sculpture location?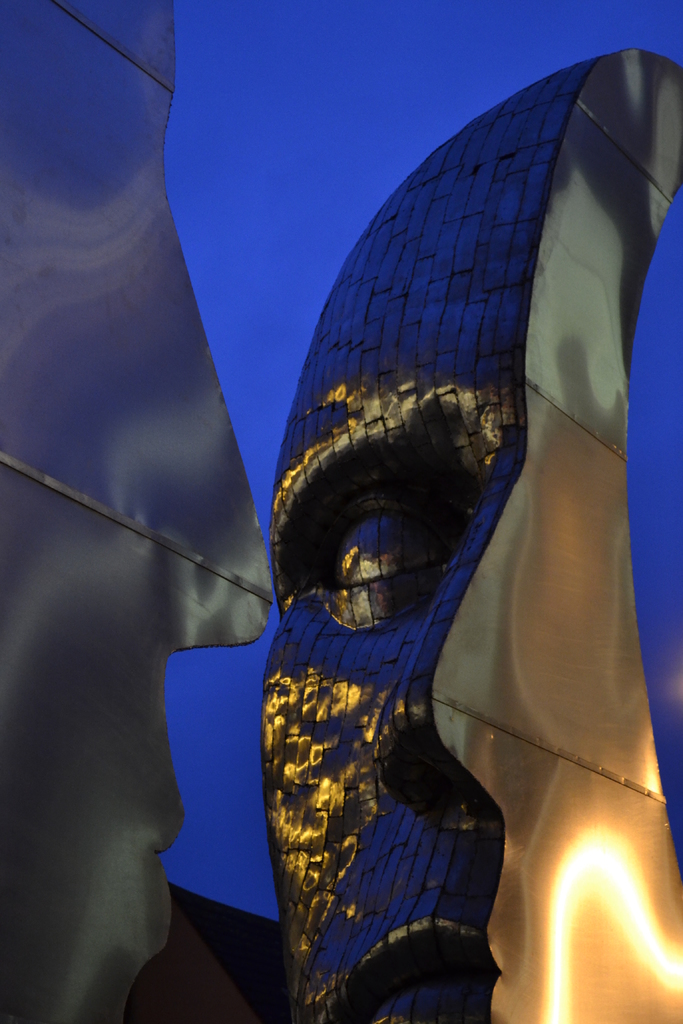
(x1=0, y1=0, x2=284, y2=1023)
